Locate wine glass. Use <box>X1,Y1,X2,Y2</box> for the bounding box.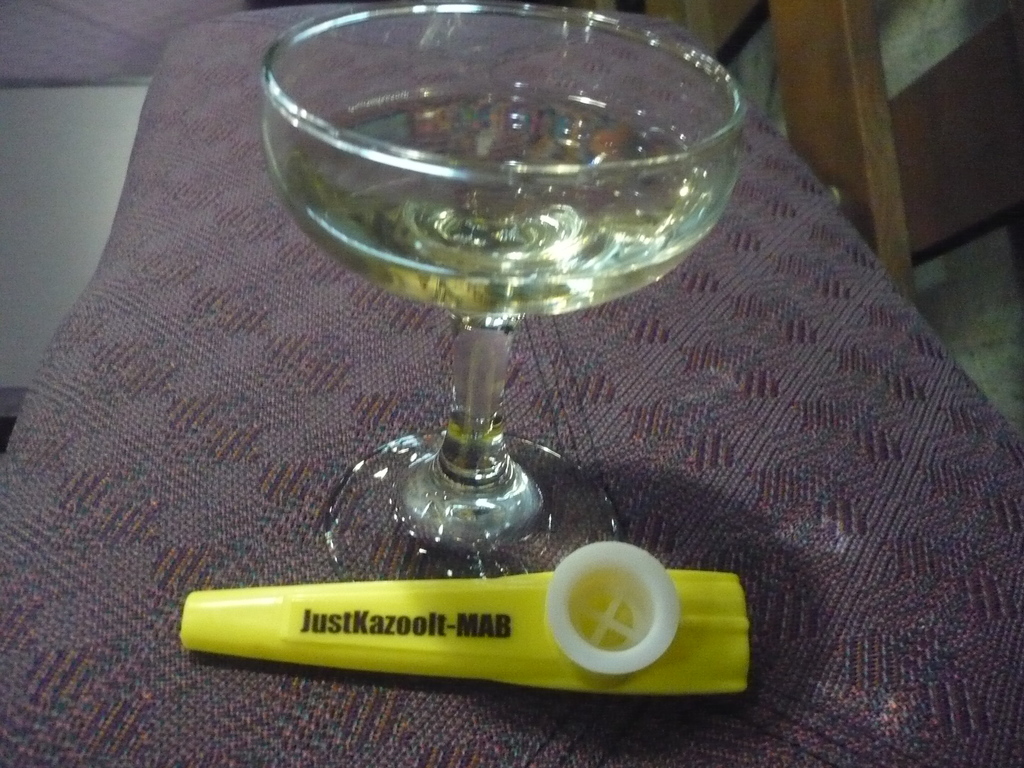
<box>262,0,737,591</box>.
